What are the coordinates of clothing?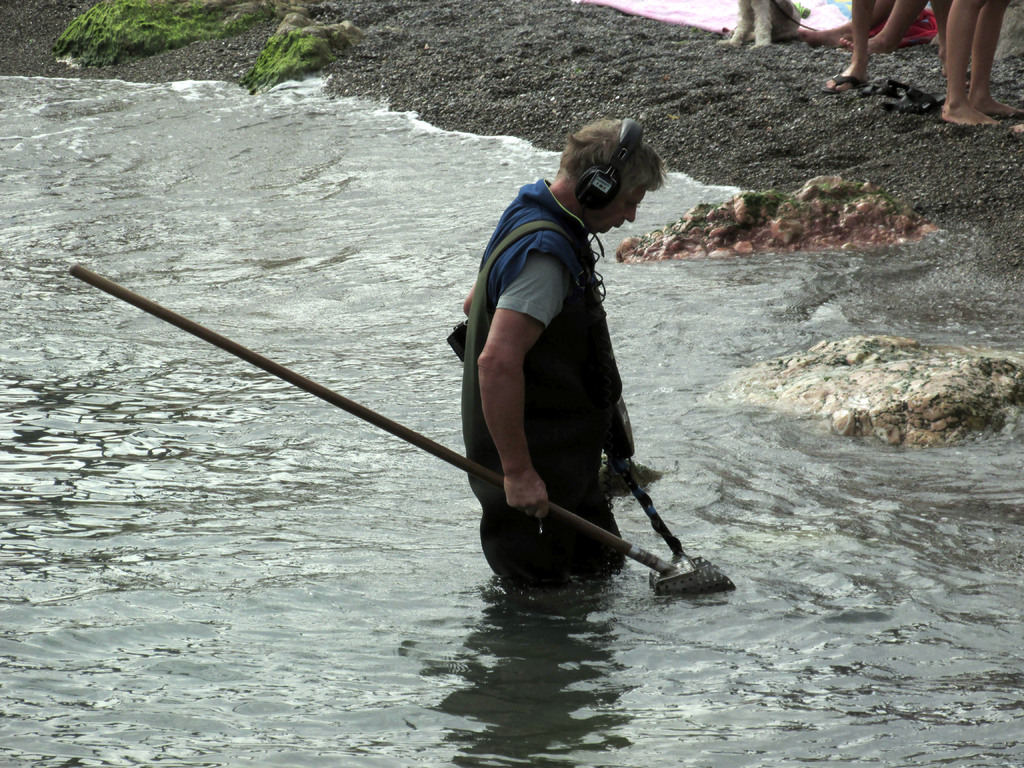
[457, 172, 618, 579].
